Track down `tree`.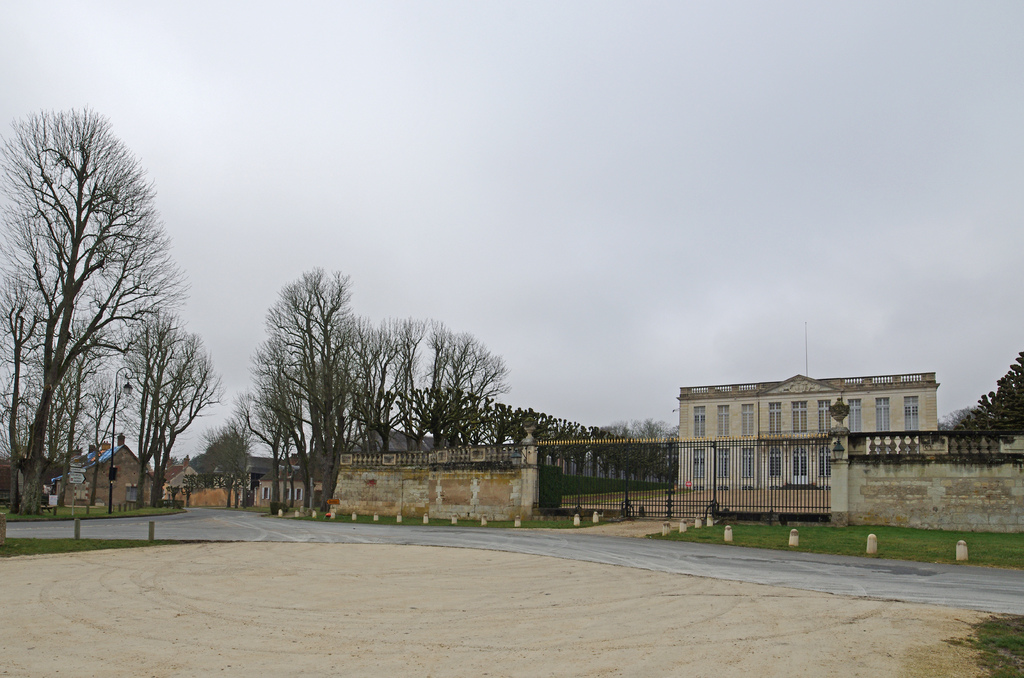
Tracked to {"left": 503, "top": 398, "right": 552, "bottom": 446}.
